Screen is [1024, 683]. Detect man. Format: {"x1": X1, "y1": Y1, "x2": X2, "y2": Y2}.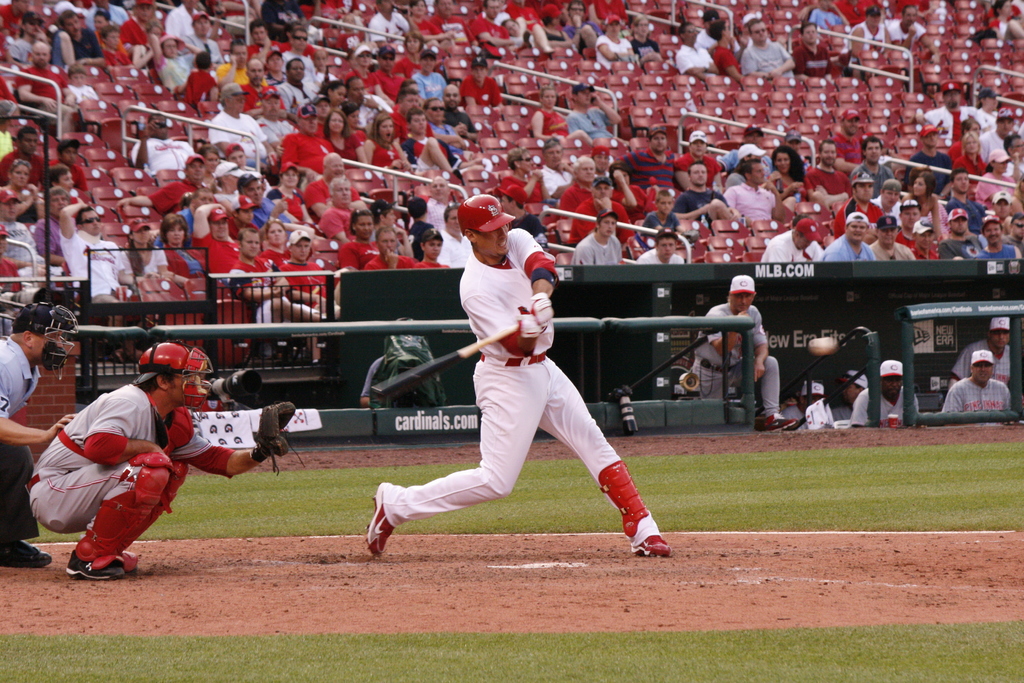
{"x1": 766, "y1": 214, "x2": 820, "y2": 263}.
